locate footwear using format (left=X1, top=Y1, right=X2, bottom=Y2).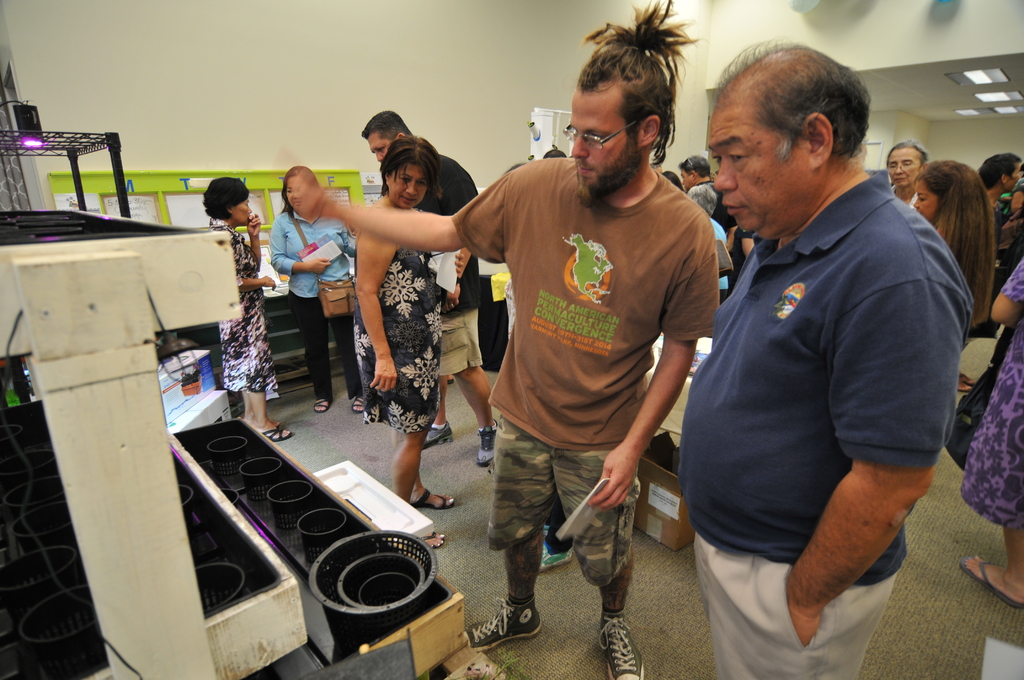
(left=474, top=419, right=500, bottom=468).
